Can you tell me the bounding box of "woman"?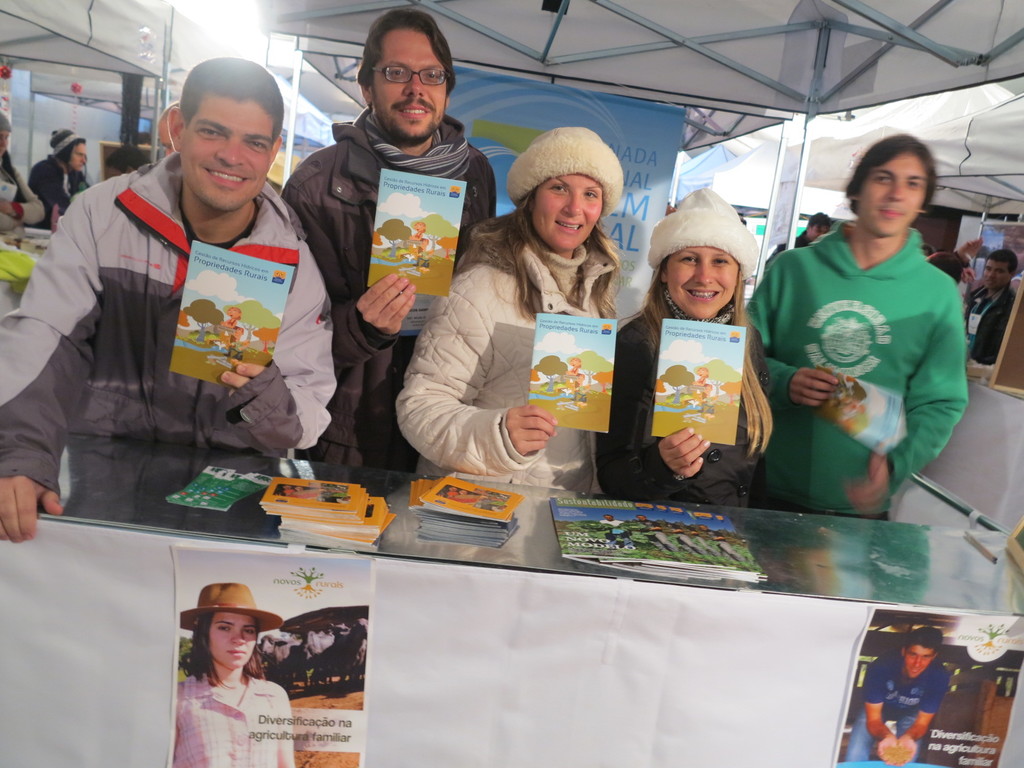
400,111,653,523.
